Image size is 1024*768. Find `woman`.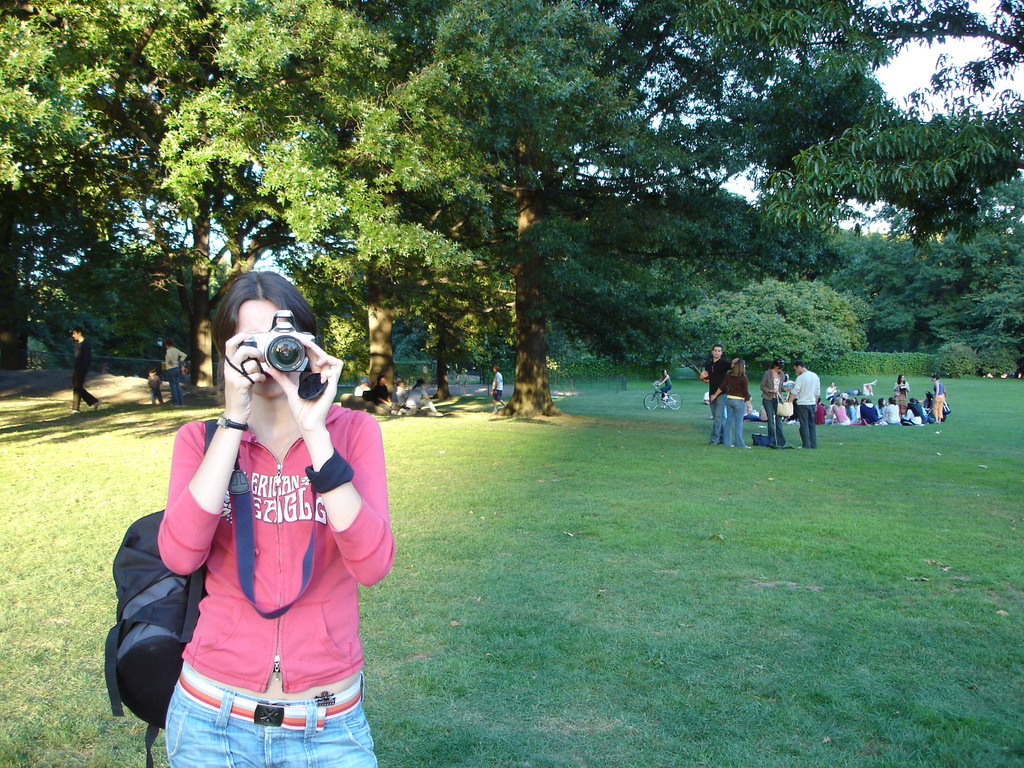
712,362,753,448.
